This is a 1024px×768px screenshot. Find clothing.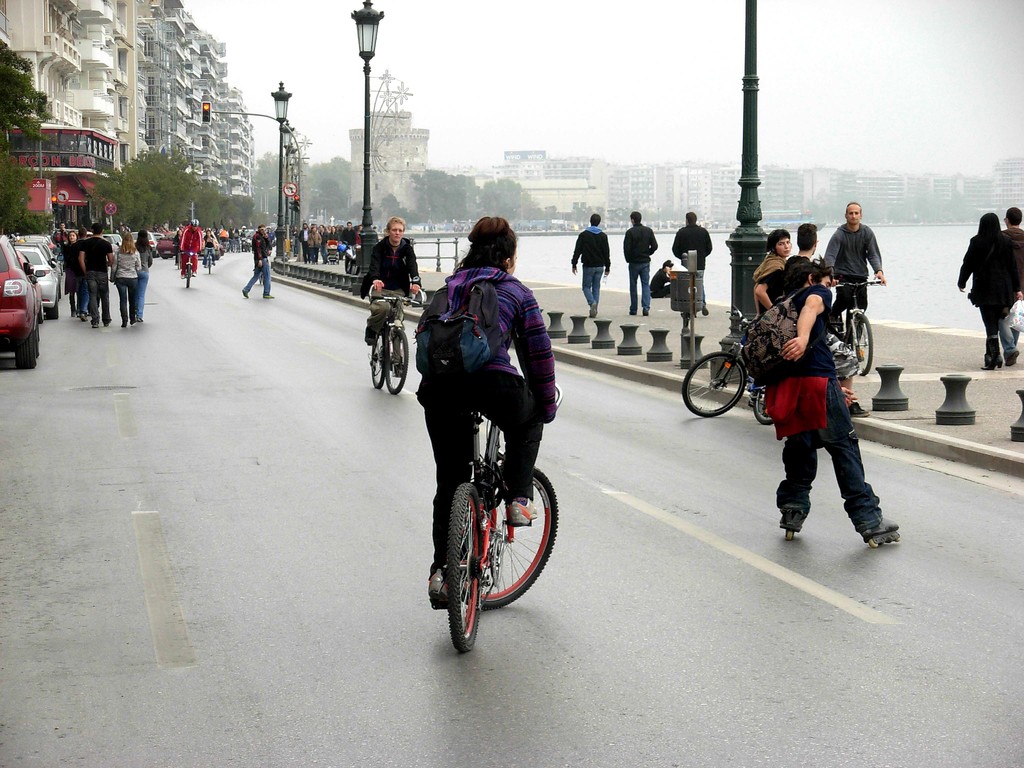
Bounding box: x1=73, y1=241, x2=92, y2=312.
